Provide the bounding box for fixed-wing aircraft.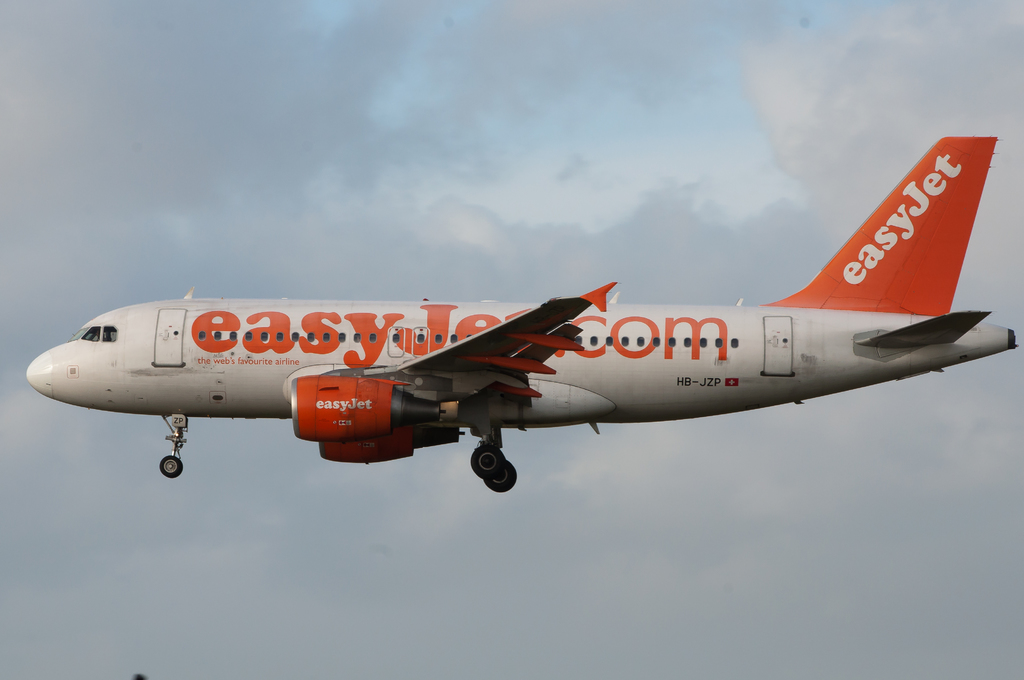
[x1=26, y1=132, x2=1016, y2=492].
